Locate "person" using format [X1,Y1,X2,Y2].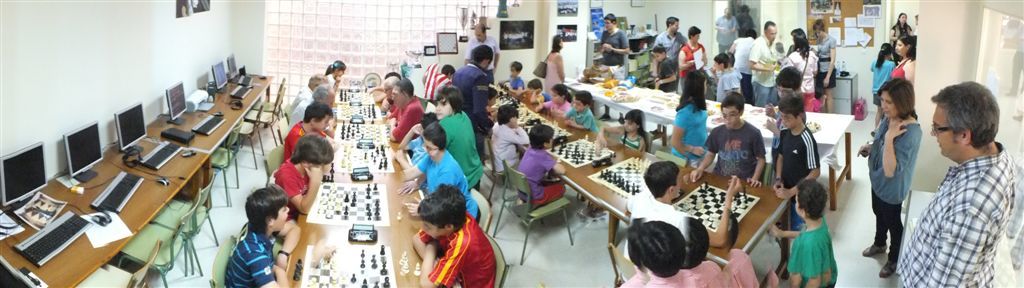
[671,22,707,90].
